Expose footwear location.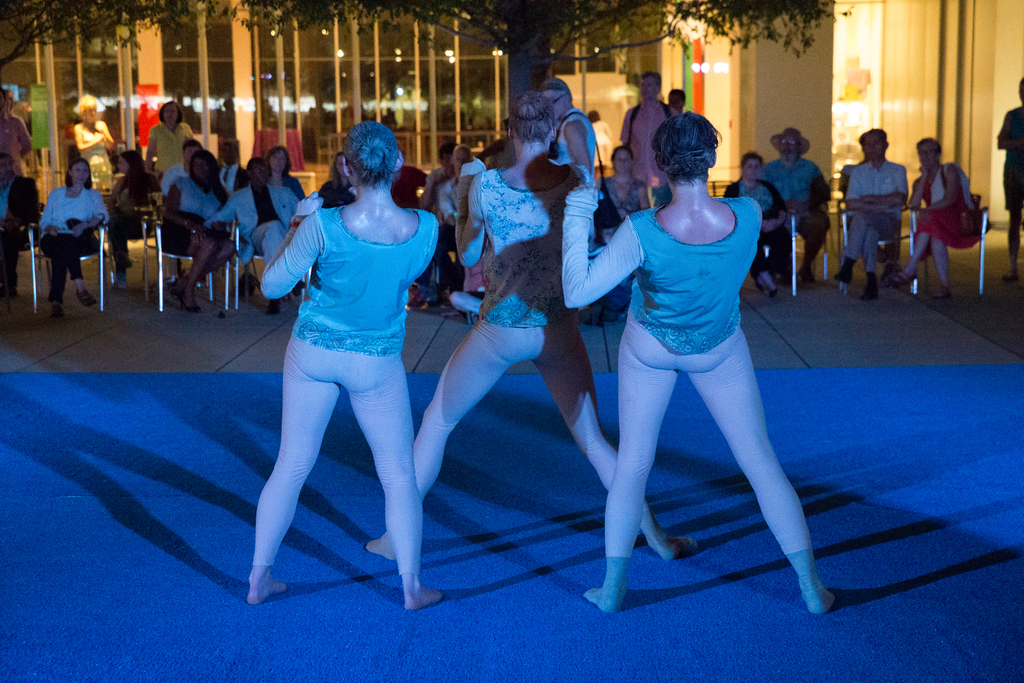
Exposed at pyautogui.locateOnScreen(794, 266, 815, 279).
